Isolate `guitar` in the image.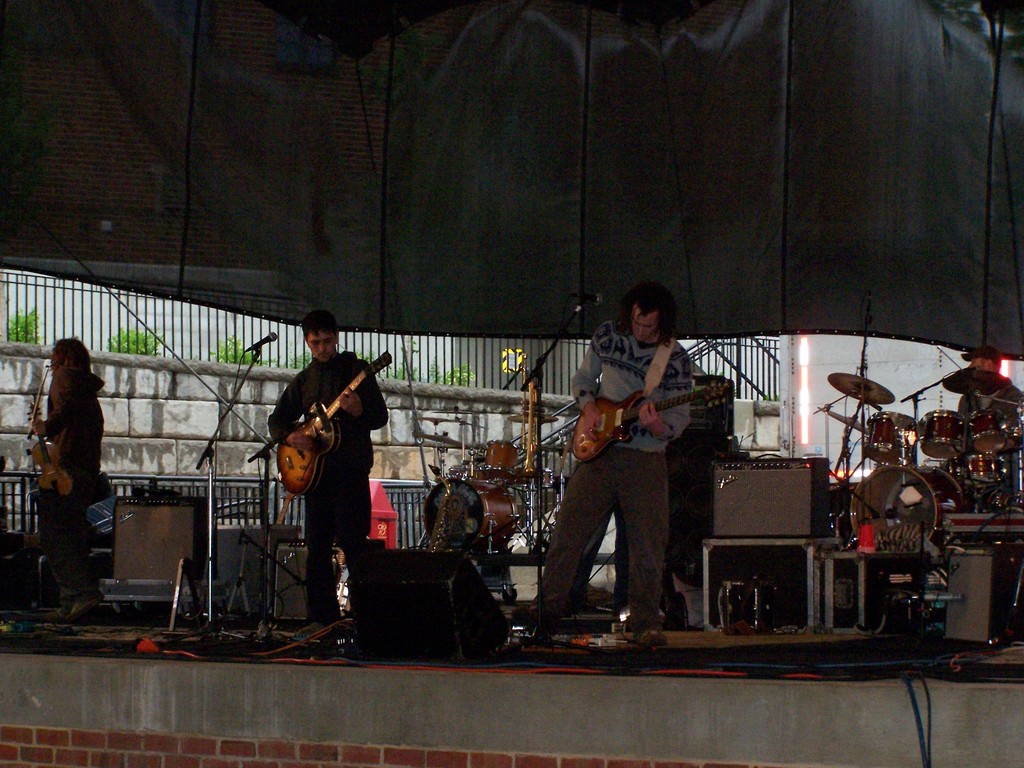
Isolated region: x1=282, y1=337, x2=393, y2=497.
